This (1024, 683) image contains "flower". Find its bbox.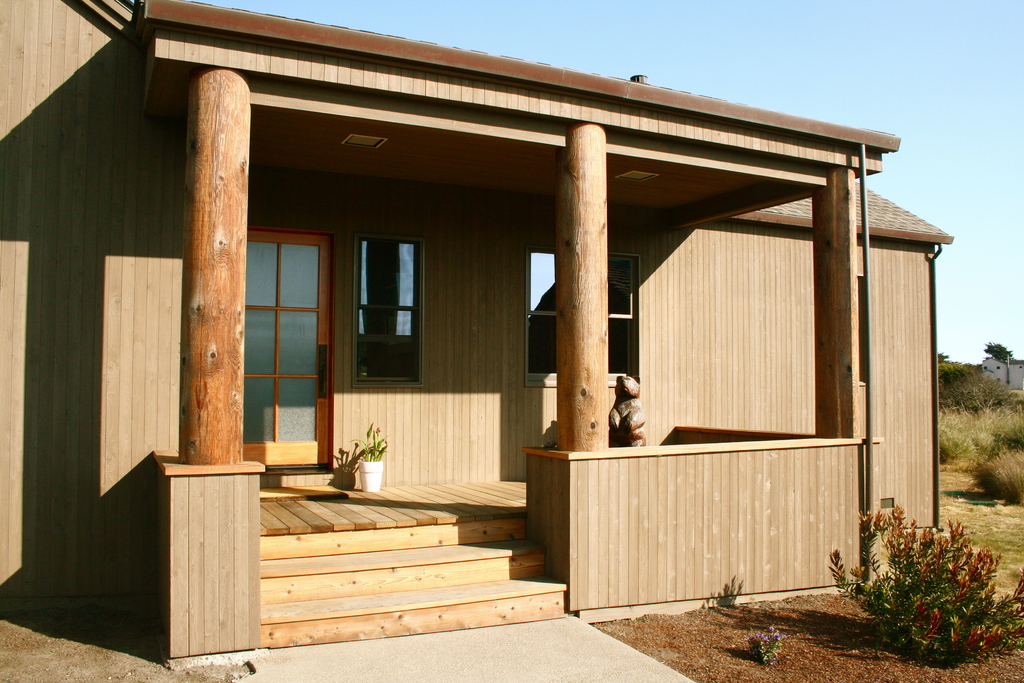
BBox(386, 441, 390, 446).
